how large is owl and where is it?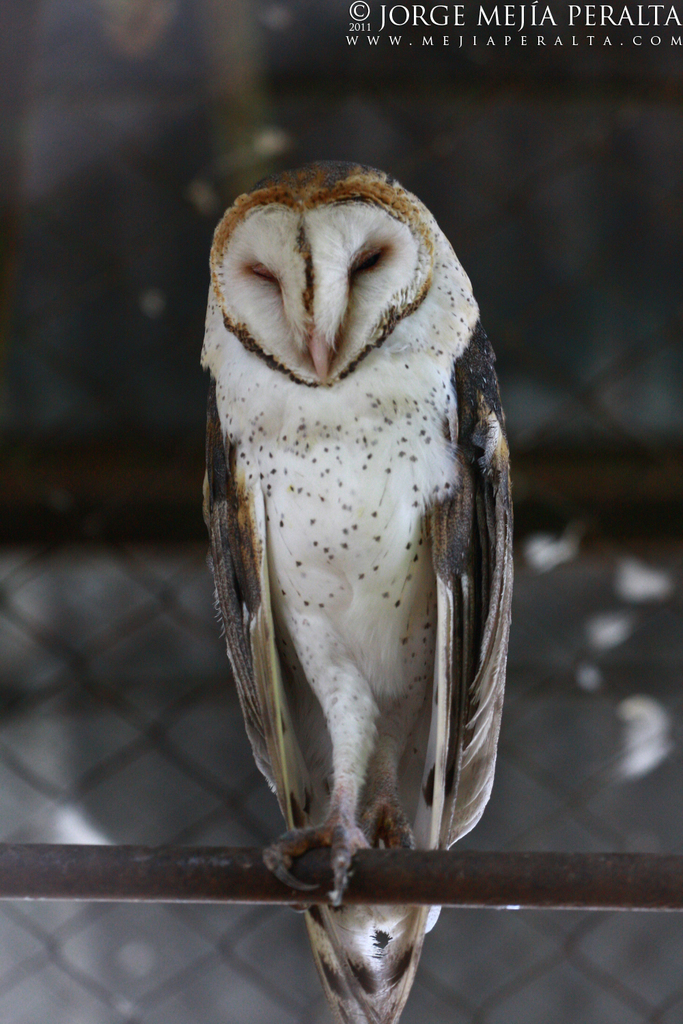
Bounding box: Rect(197, 158, 520, 1023).
